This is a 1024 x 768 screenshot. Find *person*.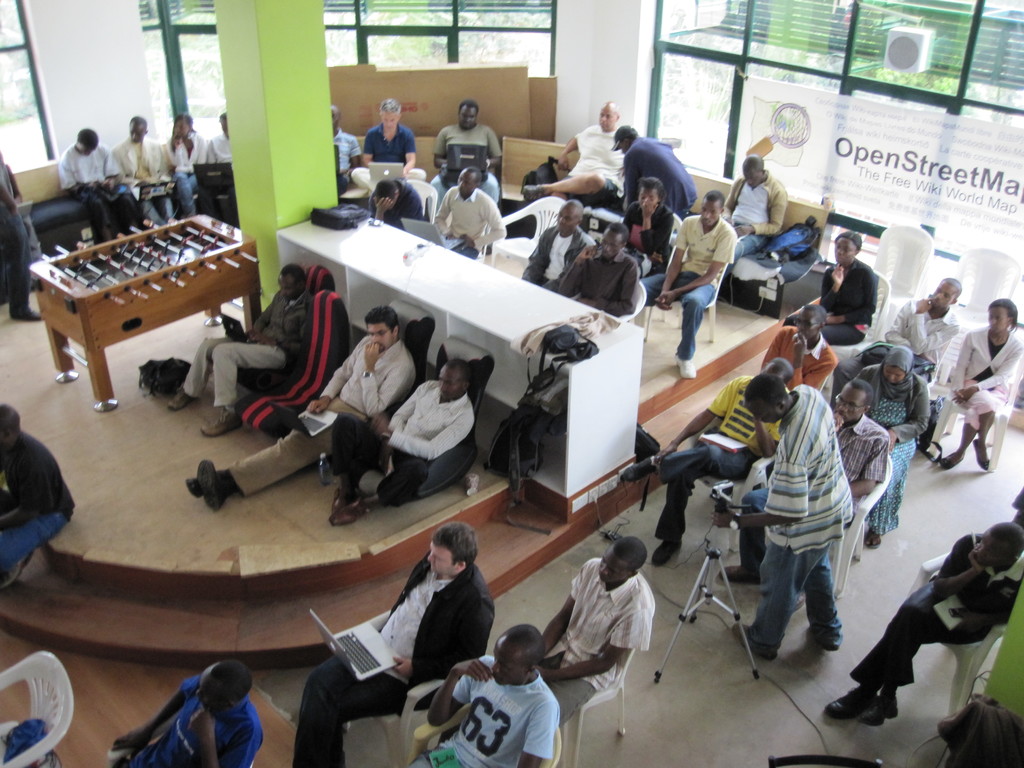
Bounding box: 784,232,875,347.
